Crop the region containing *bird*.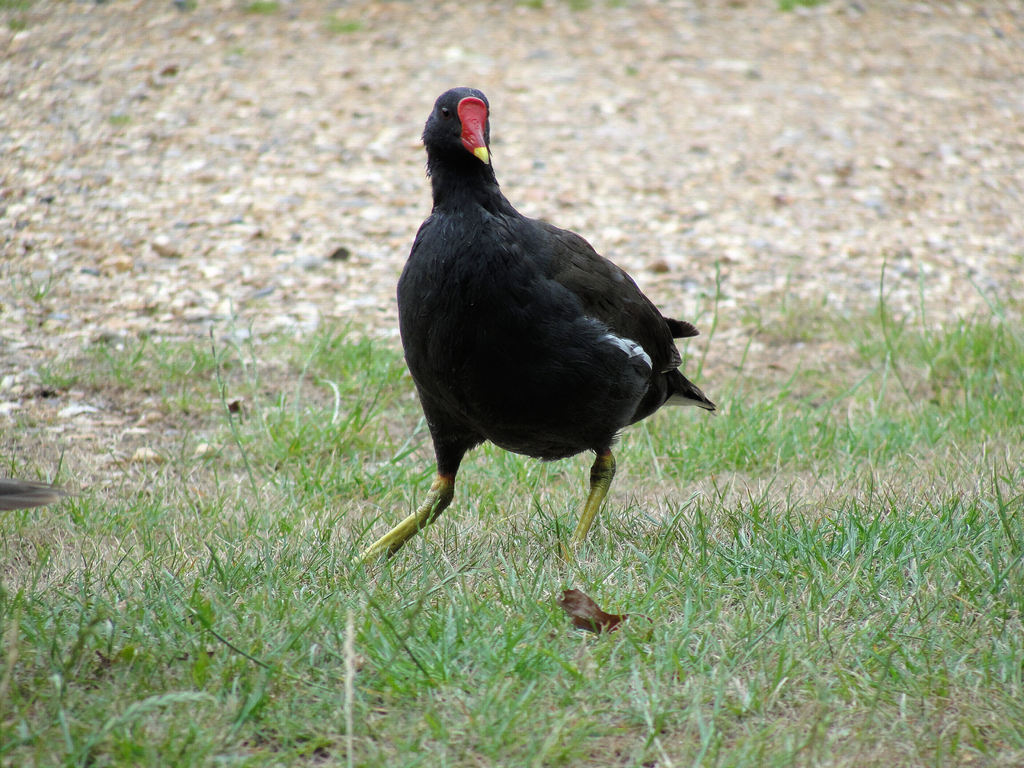
Crop region: region(400, 83, 709, 598).
